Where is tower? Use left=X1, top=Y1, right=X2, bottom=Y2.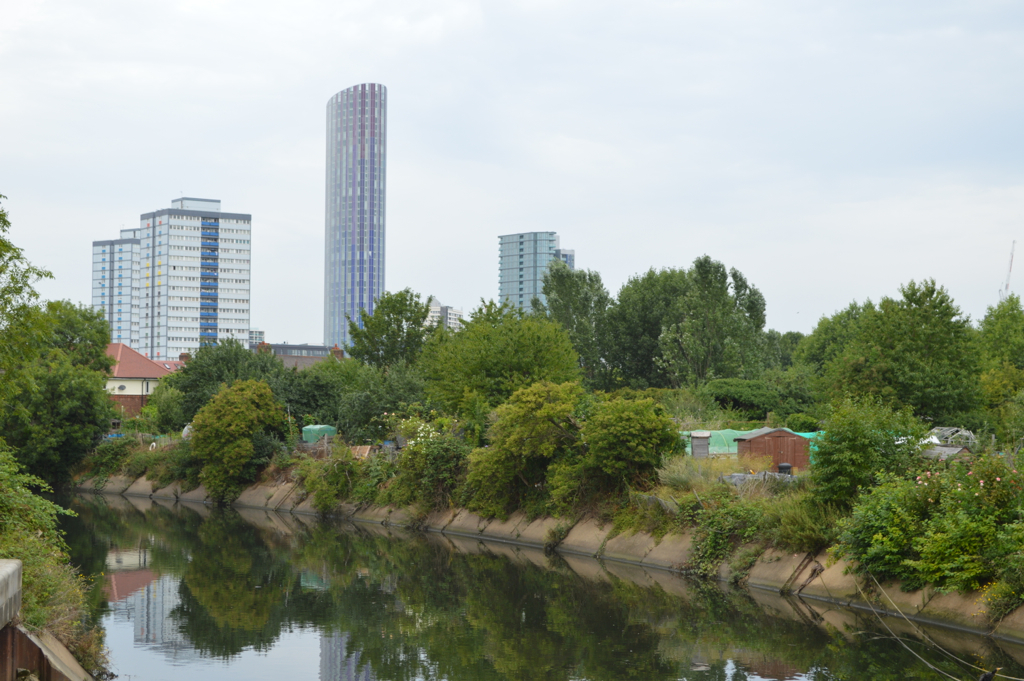
left=323, top=82, right=386, bottom=352.
